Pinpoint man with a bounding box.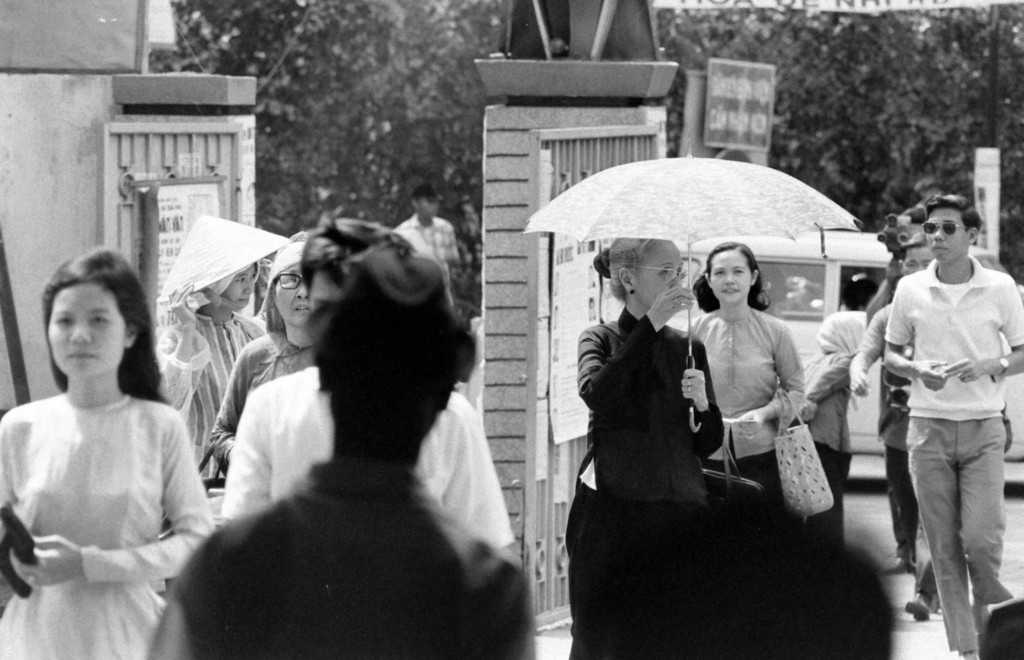
(left=140, top=251, right=539, bottom=659).
